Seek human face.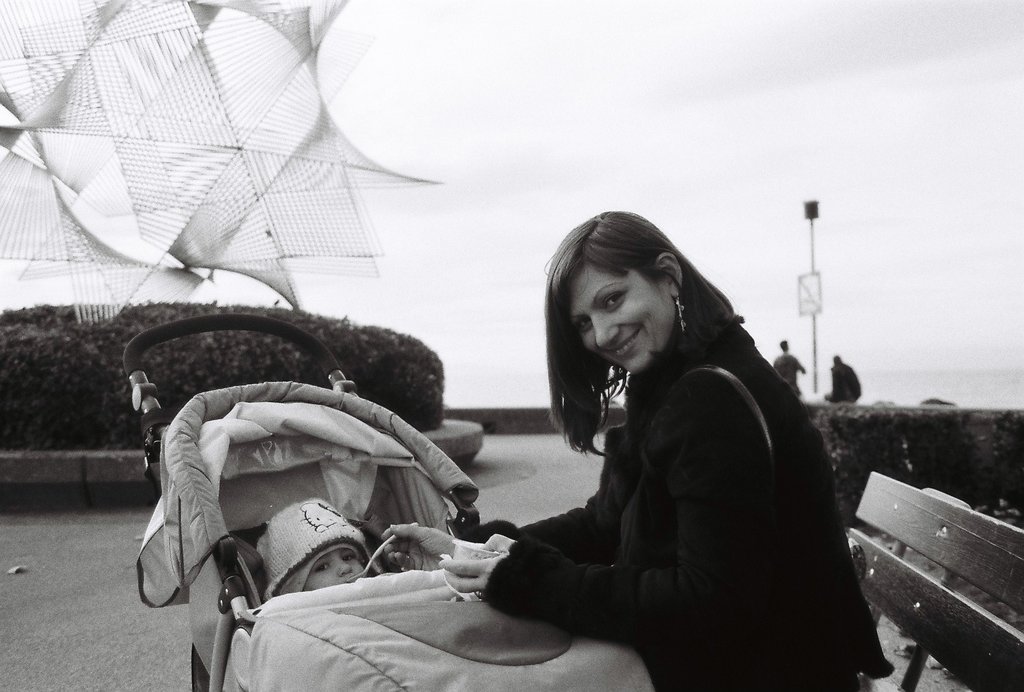
region(303, 548, 374, 586).
